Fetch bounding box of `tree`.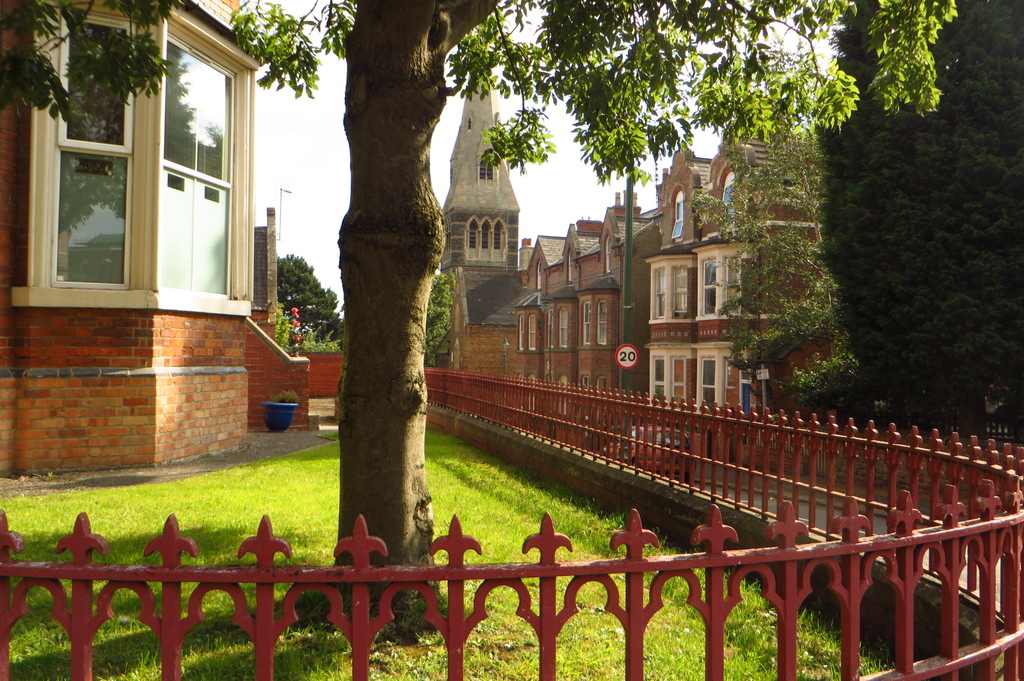
Bbox: x1=1, y1=0, x2=956, y2=645.
